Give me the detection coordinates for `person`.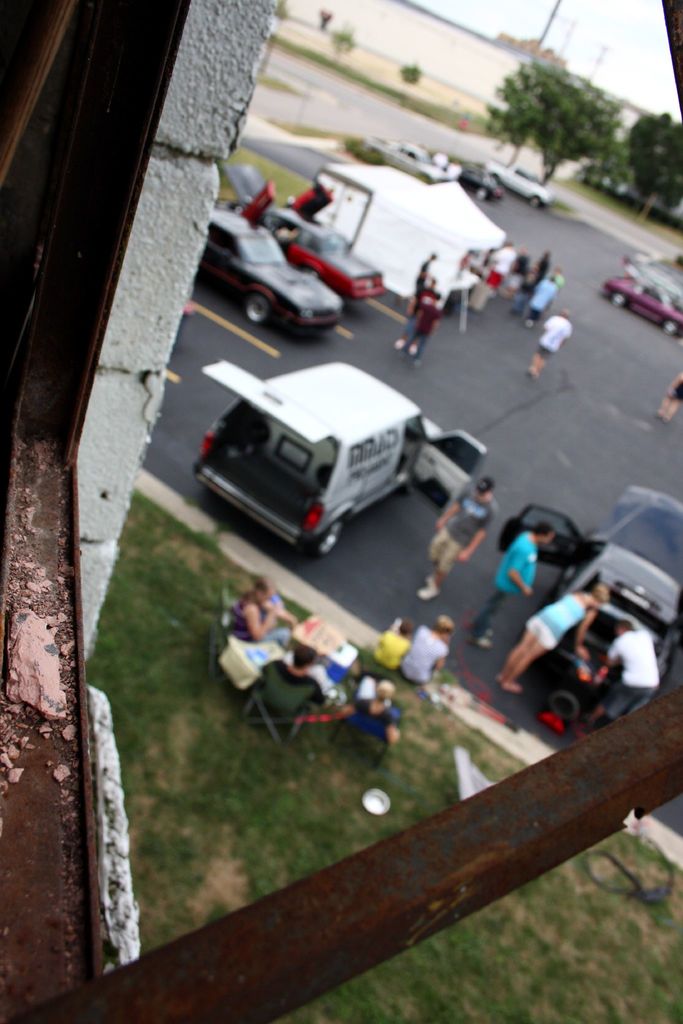
[531,267,563,328].
